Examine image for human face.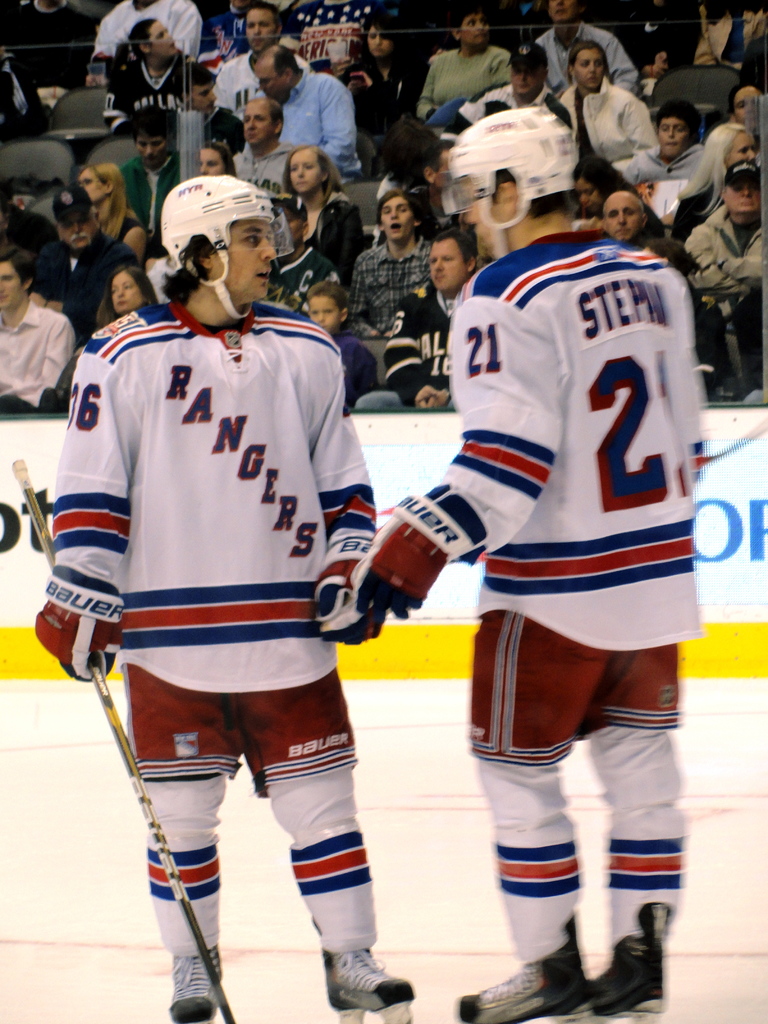
Examination result: x1=154, y1=22, x2=178, y2=58.
